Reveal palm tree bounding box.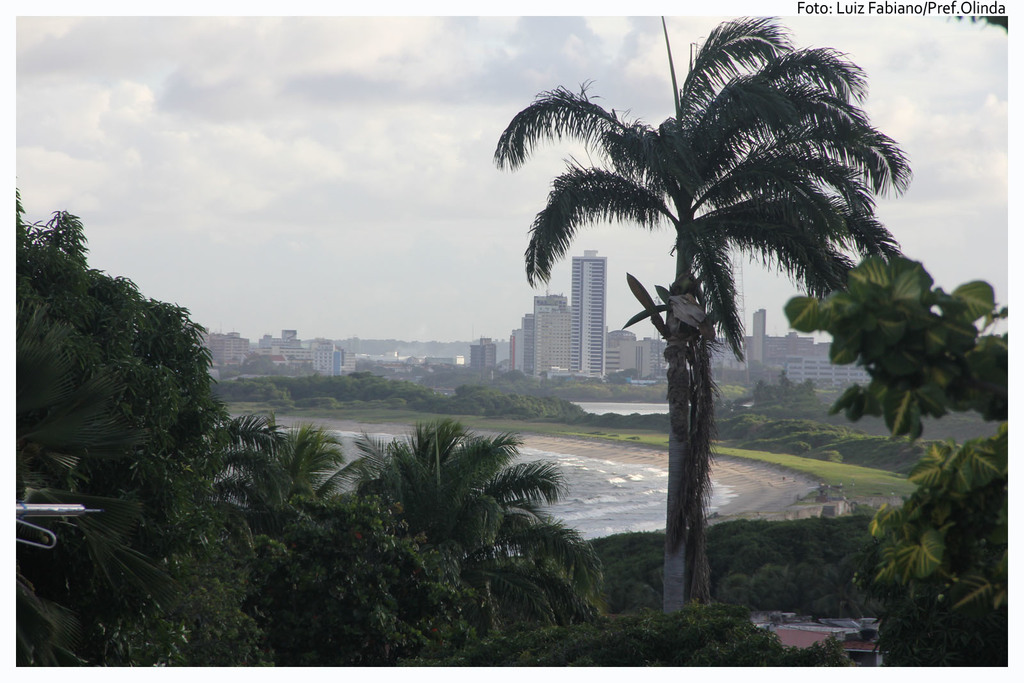
Revealed: left=68, top=438, right=193, bottom=682.
